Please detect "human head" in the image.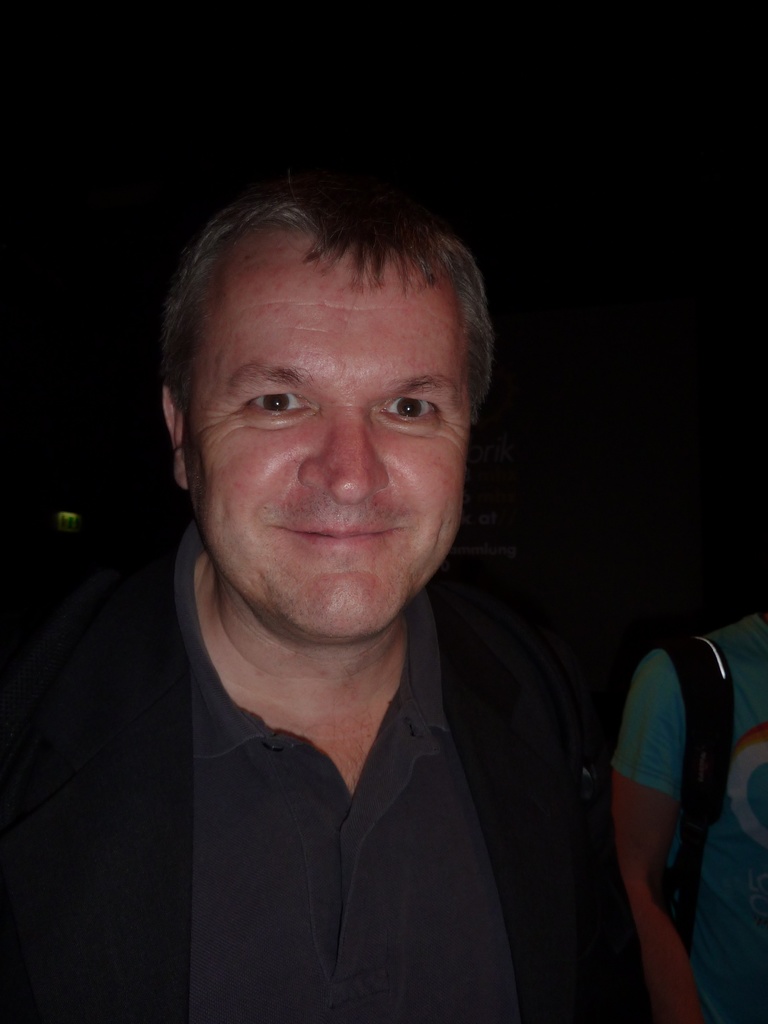
(x1=152, y1=160, x2=497, y2=590).
